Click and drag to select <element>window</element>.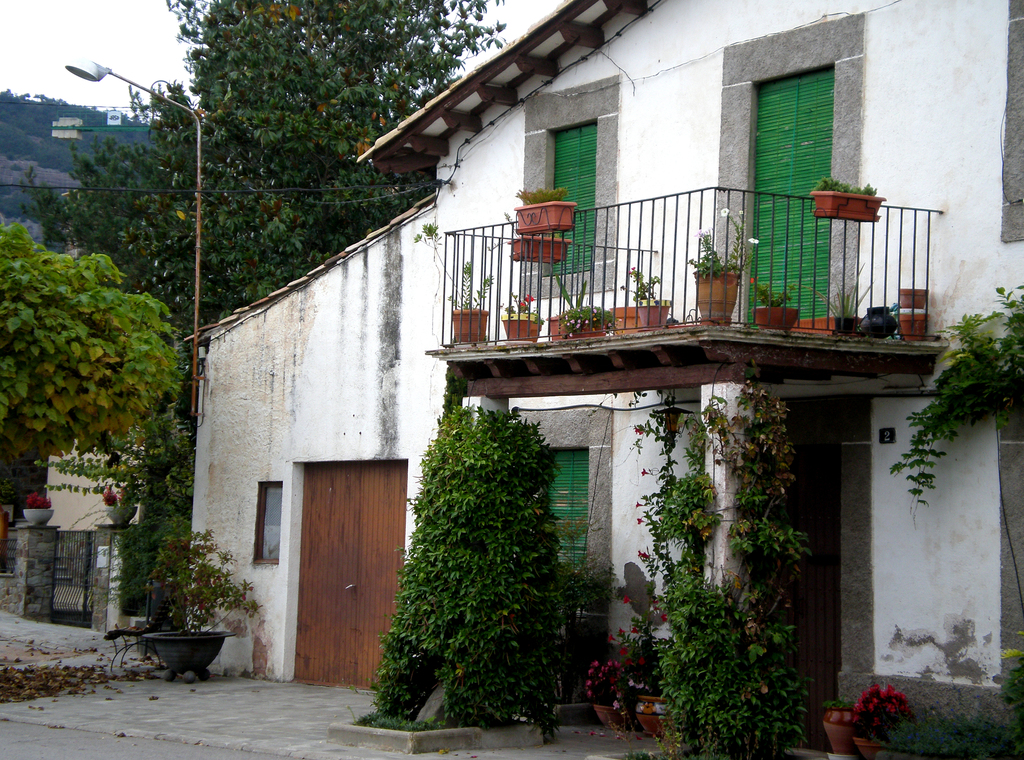
Selection: box(514, 78, 623, 303).
